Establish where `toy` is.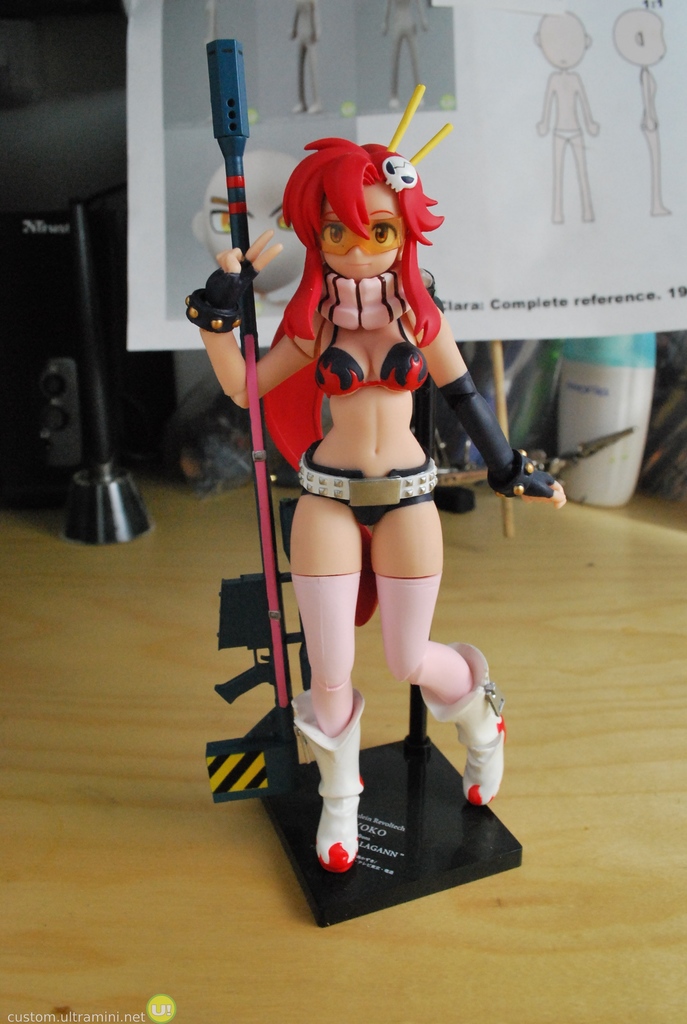
Established at <bbox>190, 92, 564, 859</bbox>.
